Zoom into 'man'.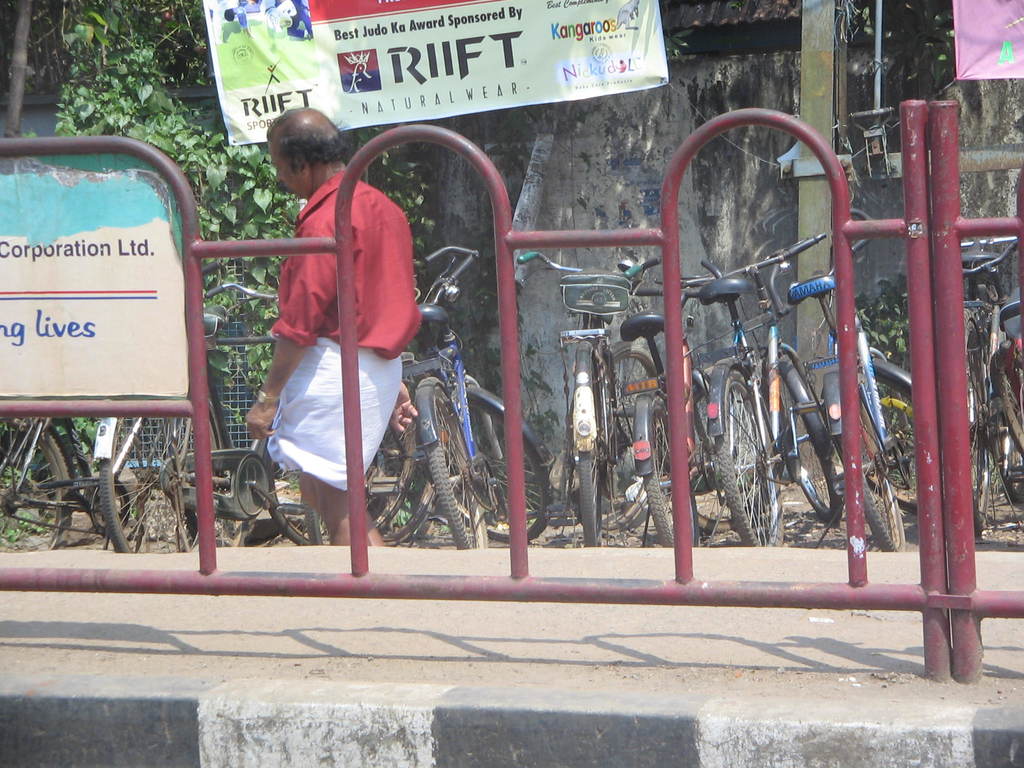
Zoom target: 239/106/443/572.
